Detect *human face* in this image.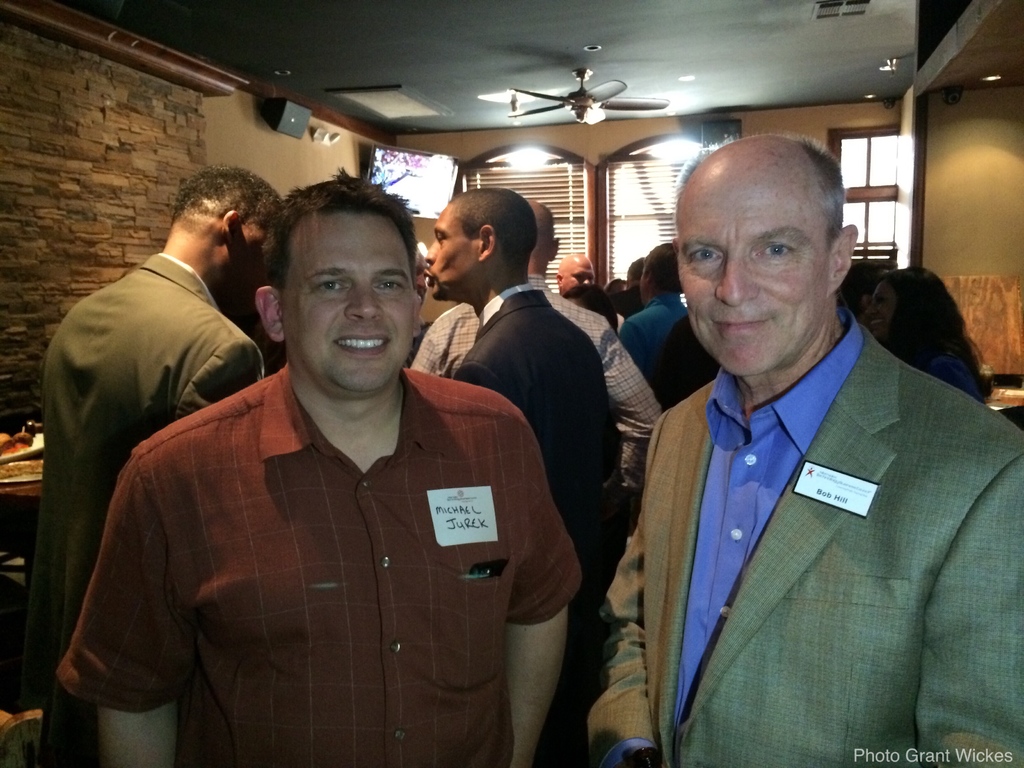
Detection: crop(280, 212, 415, 399).
